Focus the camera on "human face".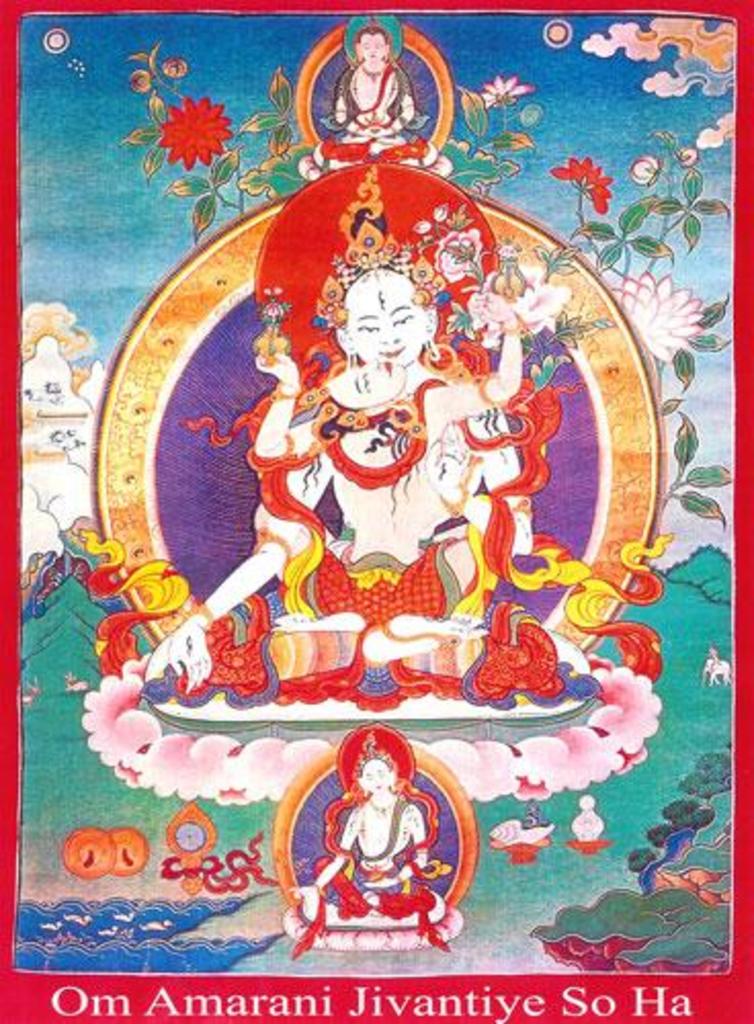
Focus region: {"x1": 367, "y1": 35, "x2": 385, "y2": 63}.
